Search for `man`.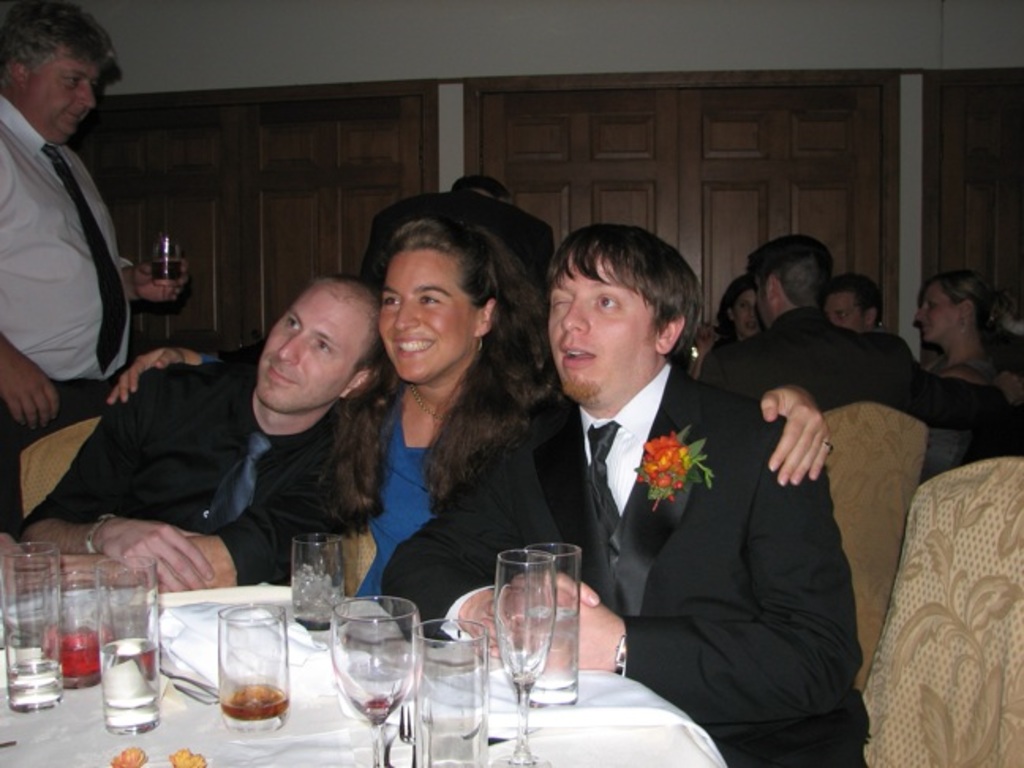
Found at 24 278 400 580.
